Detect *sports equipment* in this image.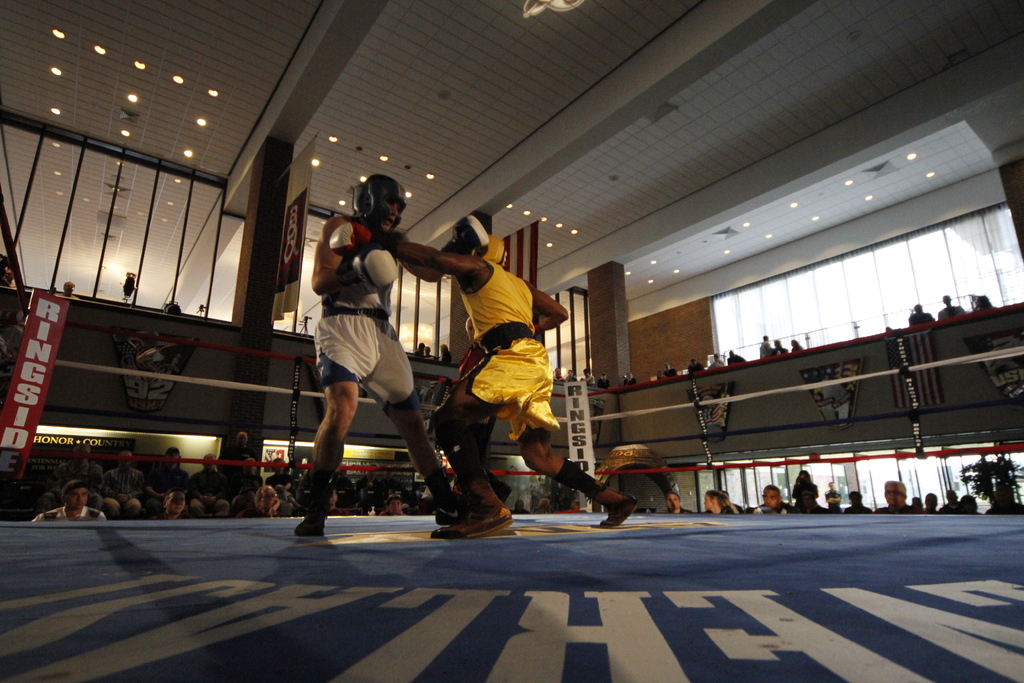
Detection: bbox(330, 218, 386, 258).
